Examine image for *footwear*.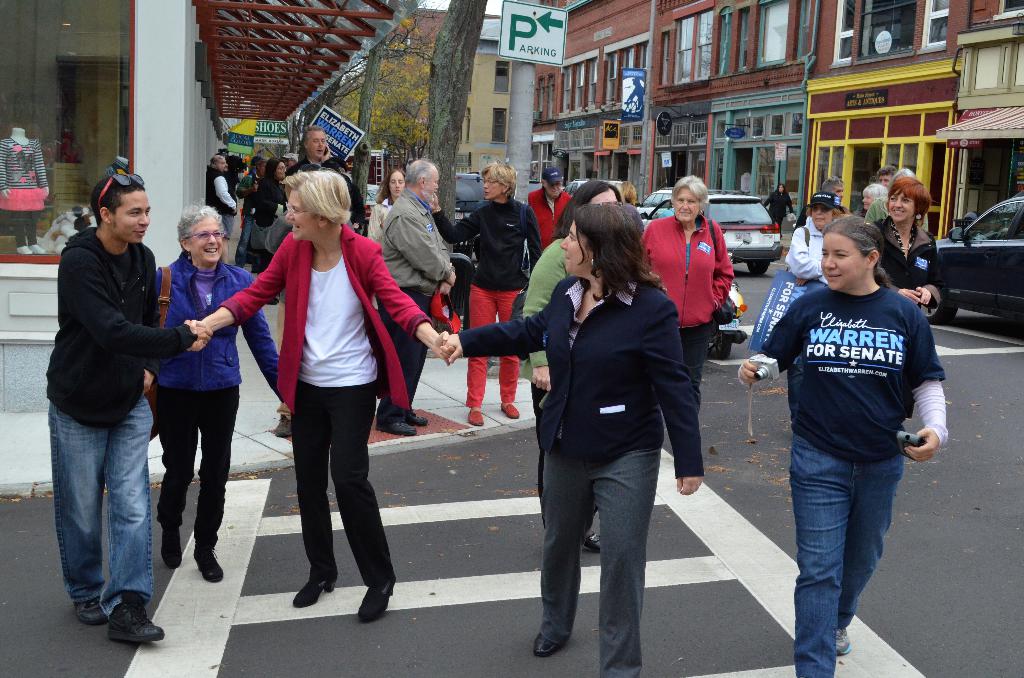
Examination result: [x1=106, y1=585, x2=166, y2=645].
